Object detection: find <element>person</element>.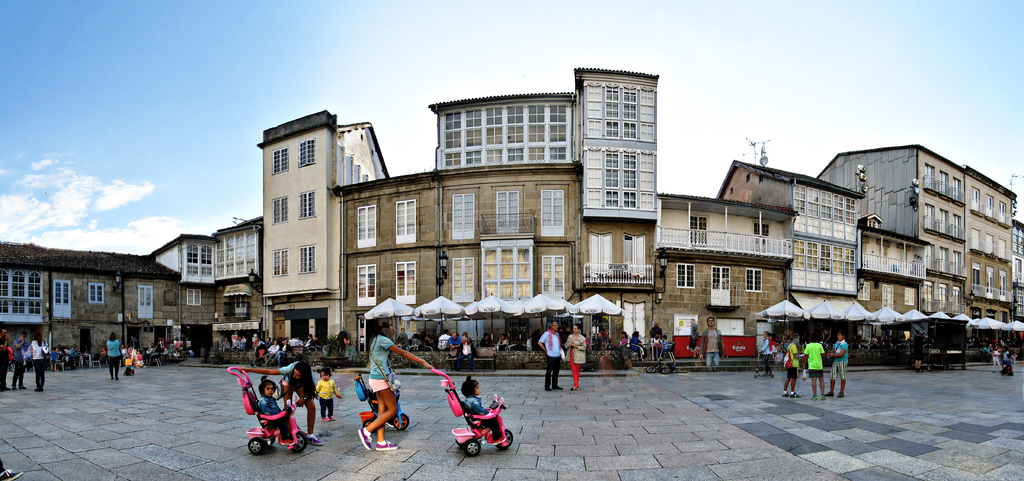
{"x1": 250, "y1": 361, "x2": 320, "y2": 431}.
